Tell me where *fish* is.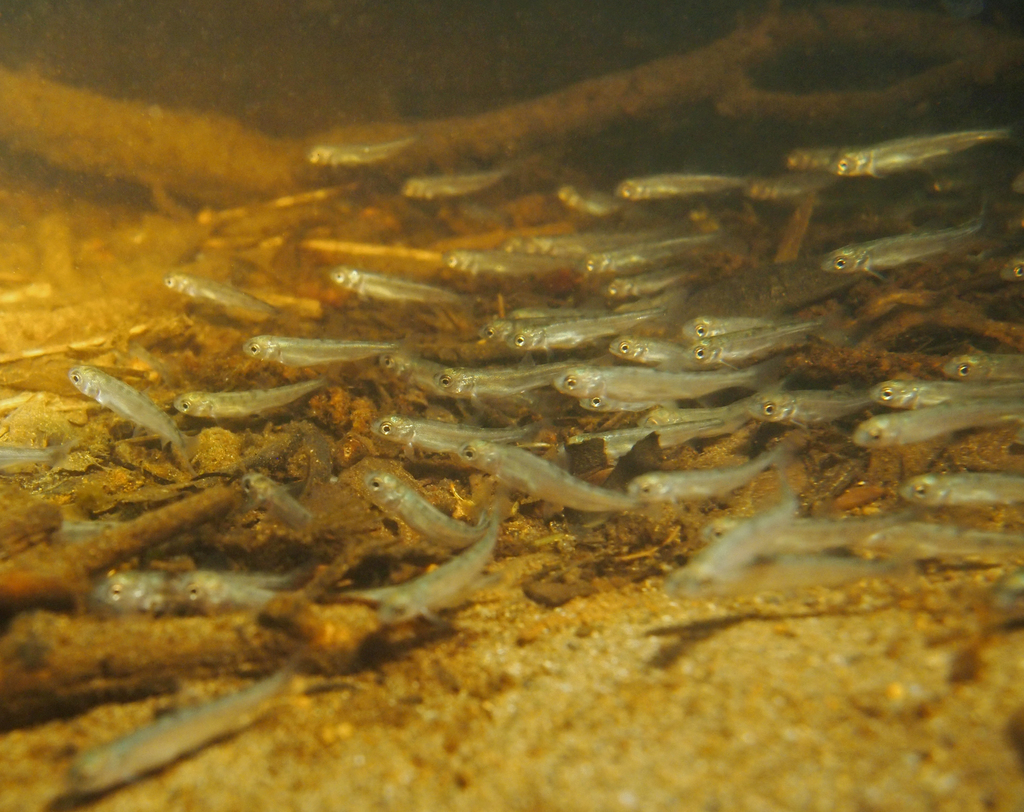
*fish* is at box=[857, 398, 1023, 448].
